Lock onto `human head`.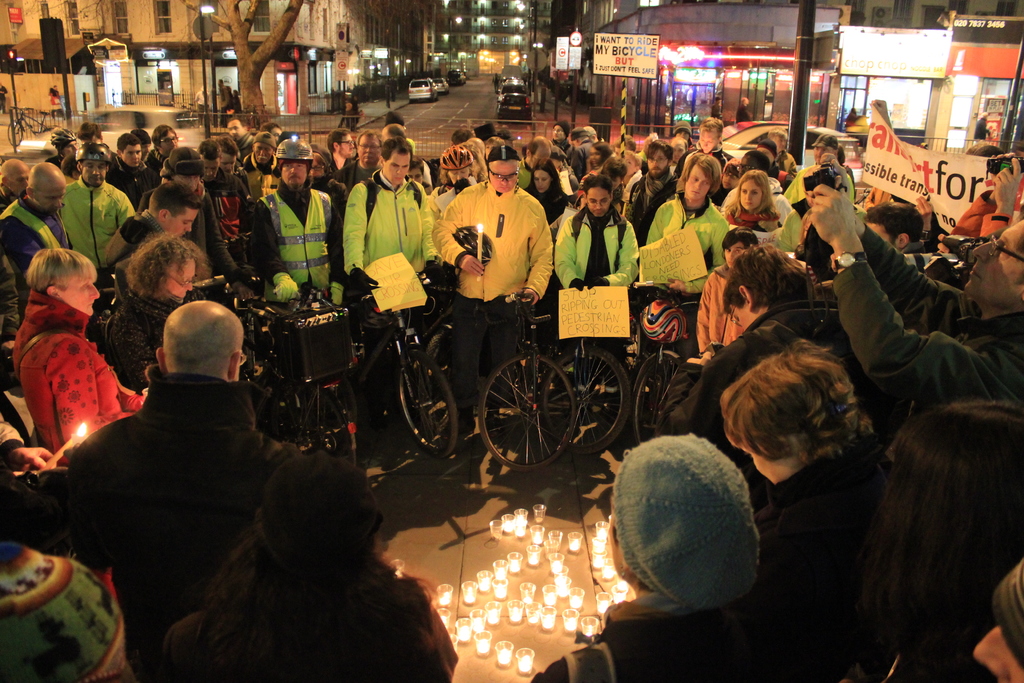
Locked: bbox=[963, 217, 1023, 308].
